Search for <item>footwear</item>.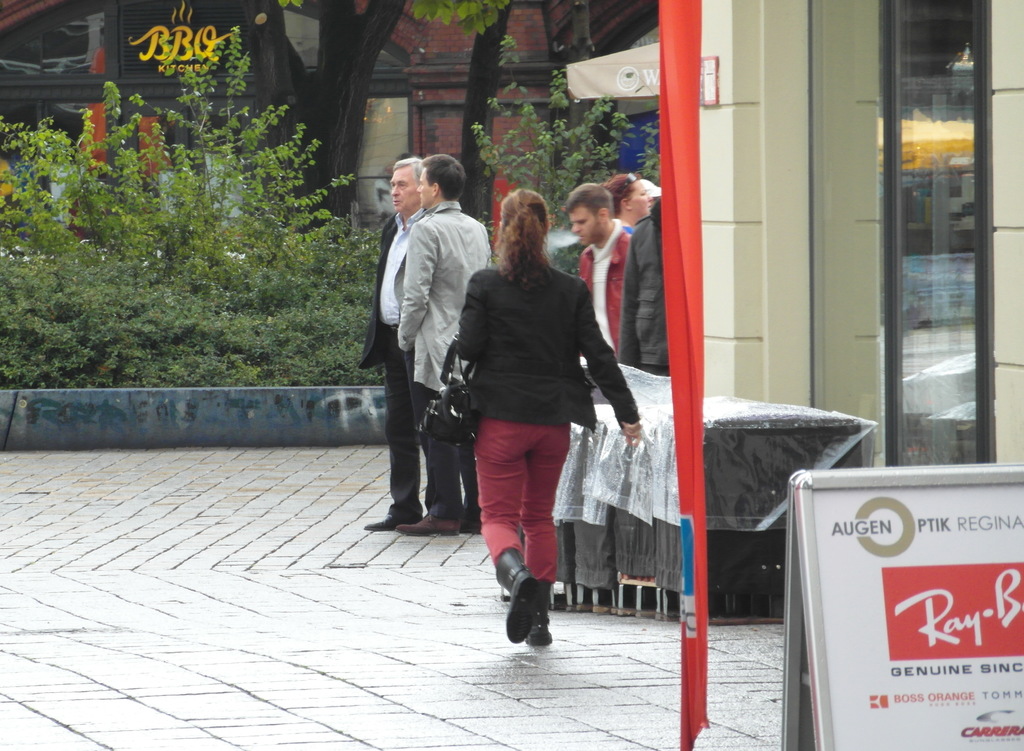
Found at 489,546,544,643.
